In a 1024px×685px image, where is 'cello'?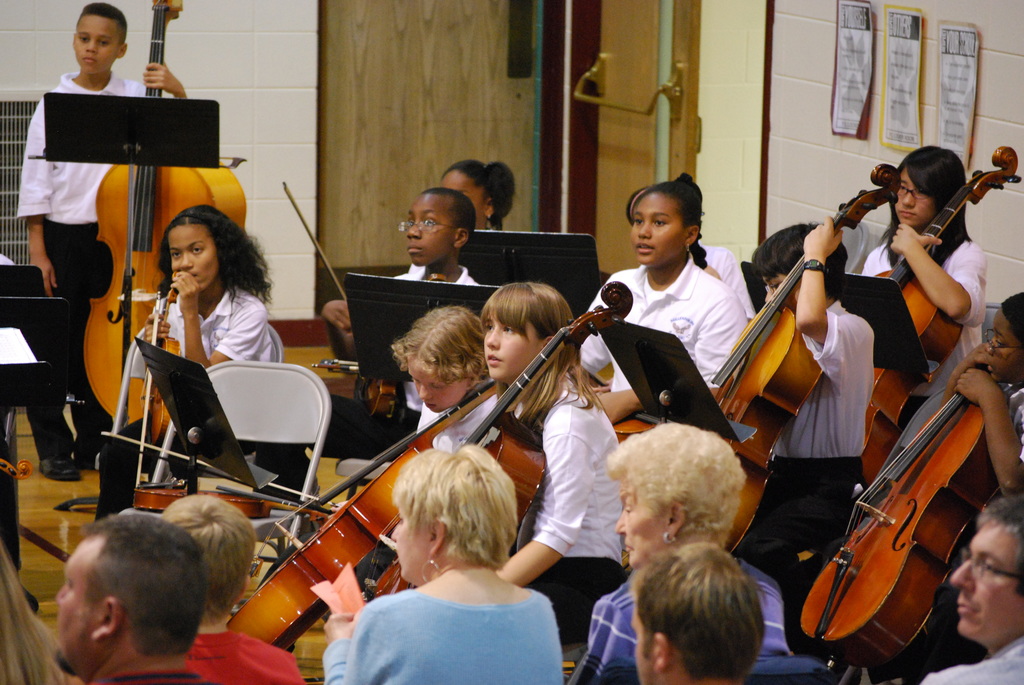
select_region(706, 148, 917, 562).
